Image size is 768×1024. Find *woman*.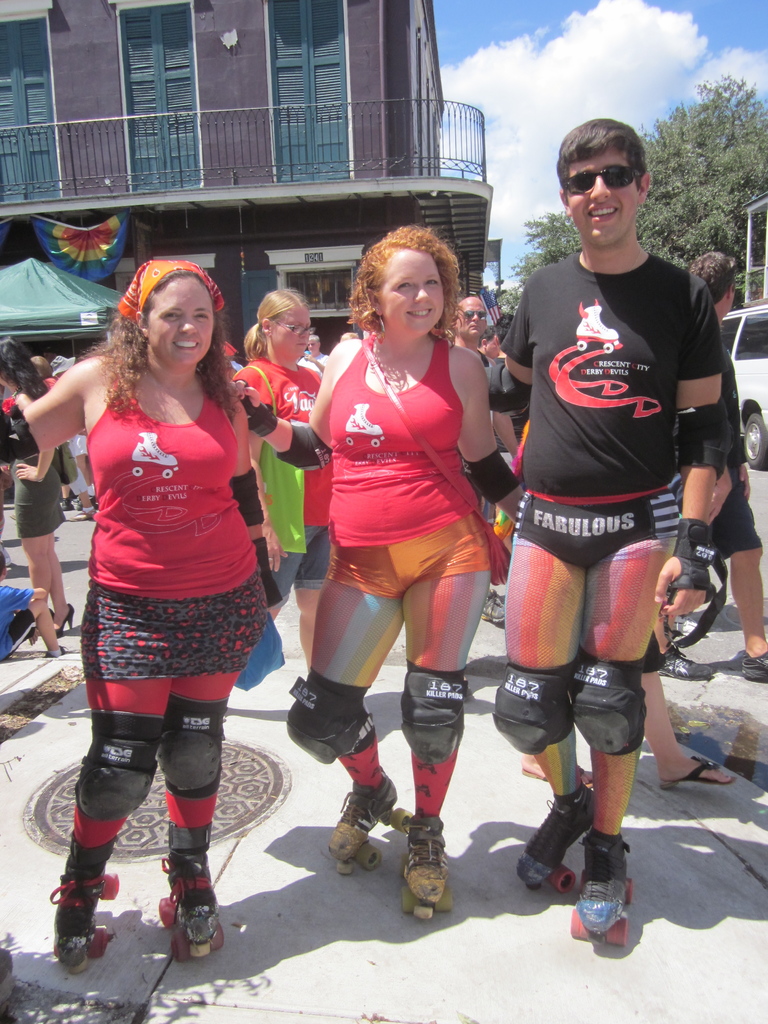
left=0, top=335, right=74, bottom=657.
